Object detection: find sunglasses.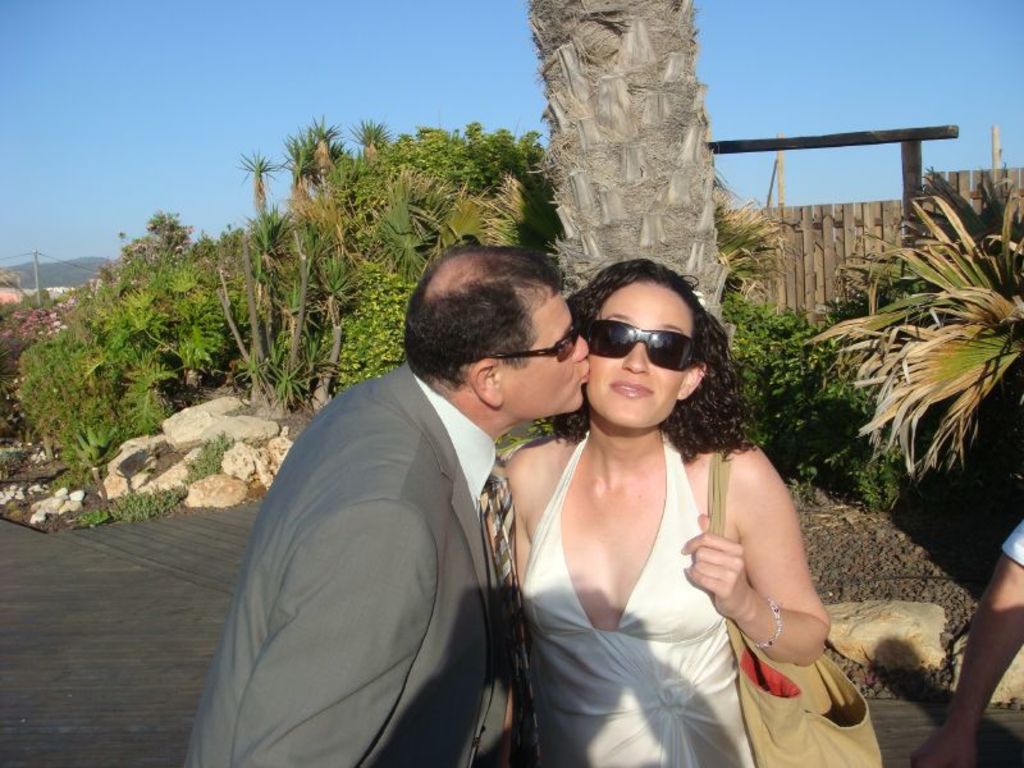
l=584, t=323, r=698, b=370.
